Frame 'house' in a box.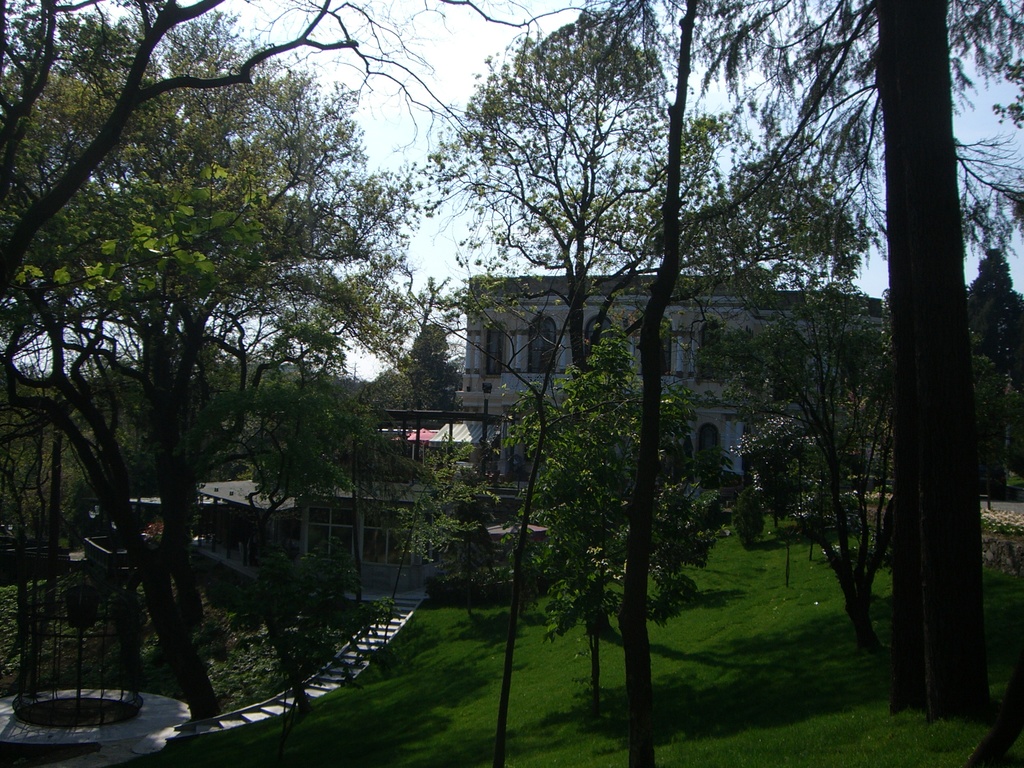
crop(454, 276, 883, 499).
